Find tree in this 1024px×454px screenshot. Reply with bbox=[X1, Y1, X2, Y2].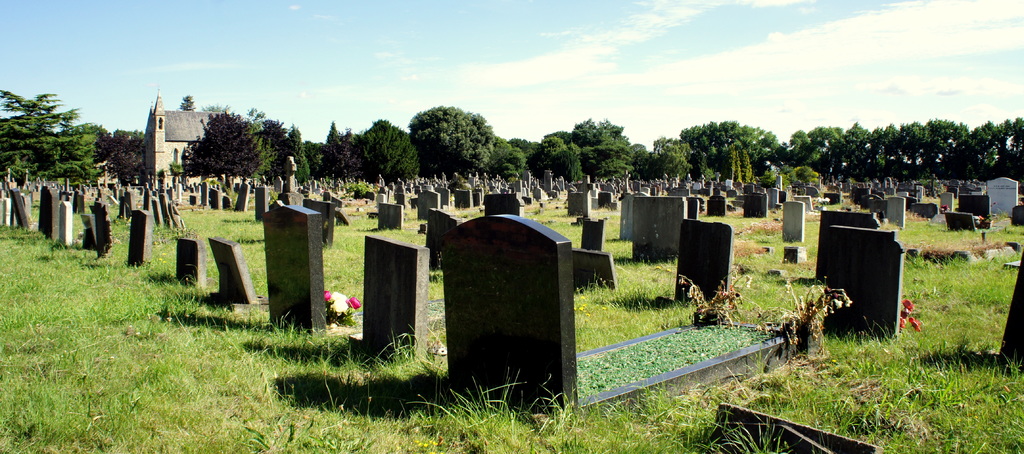
bbox=[532, 133, 579, 170].
